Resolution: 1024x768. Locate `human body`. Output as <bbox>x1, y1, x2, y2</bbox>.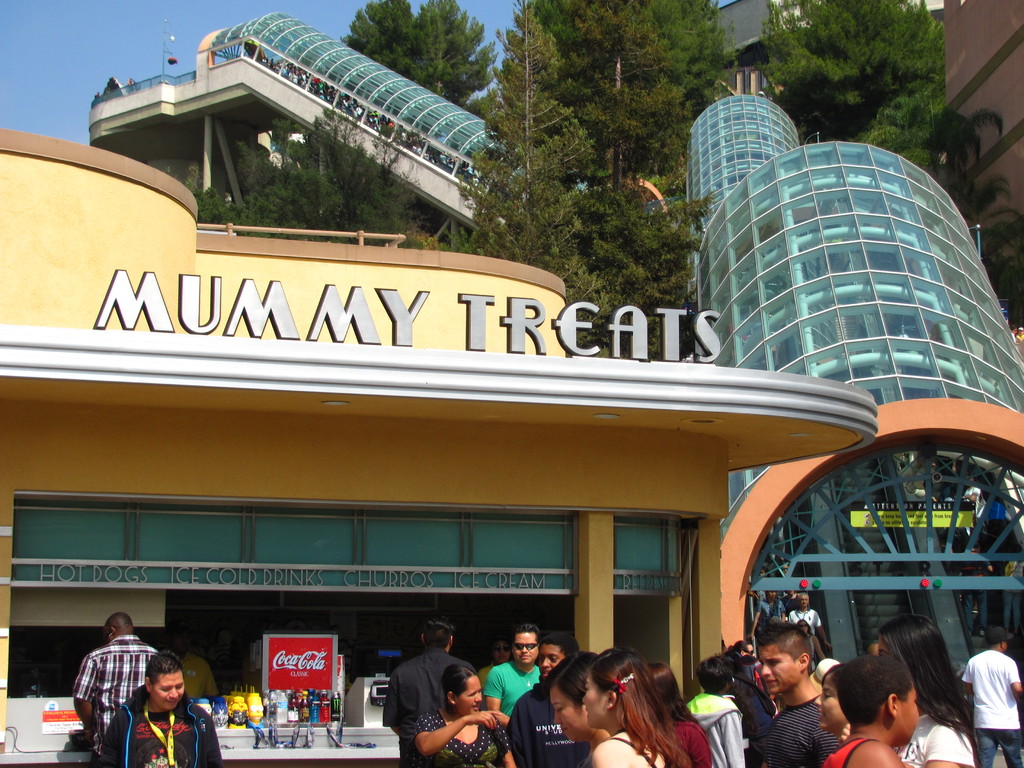
<bbox>787, 589, 846, 660</bbox>.
